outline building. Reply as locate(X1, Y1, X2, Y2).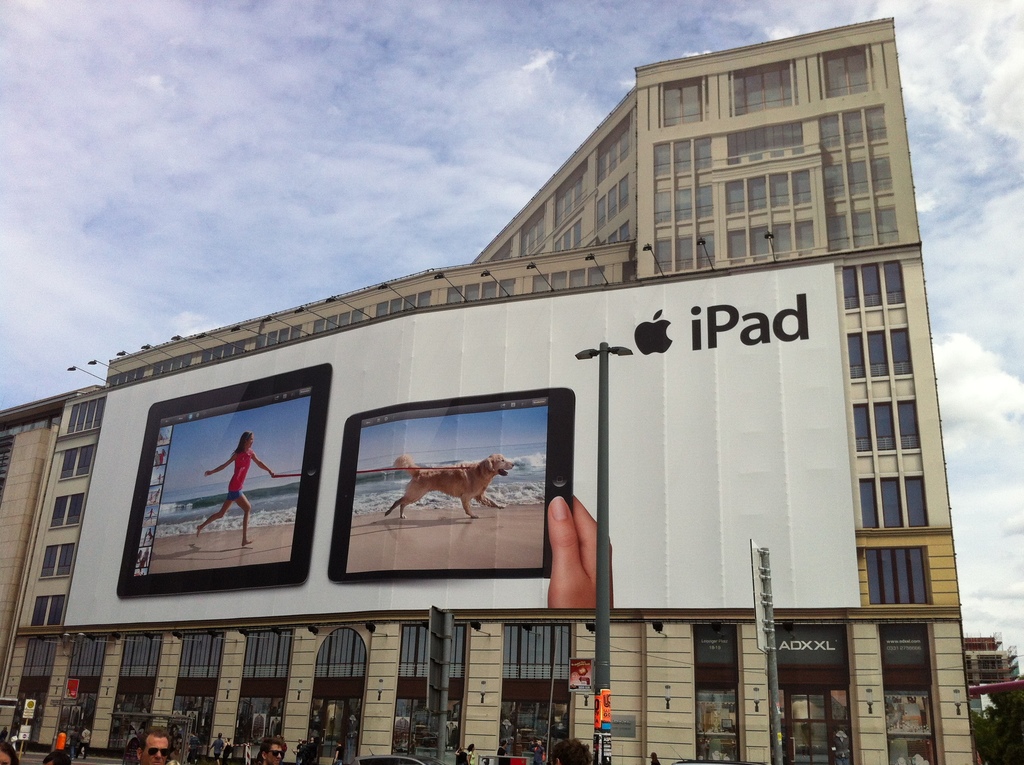
locate(0, 17, 975, 764).
